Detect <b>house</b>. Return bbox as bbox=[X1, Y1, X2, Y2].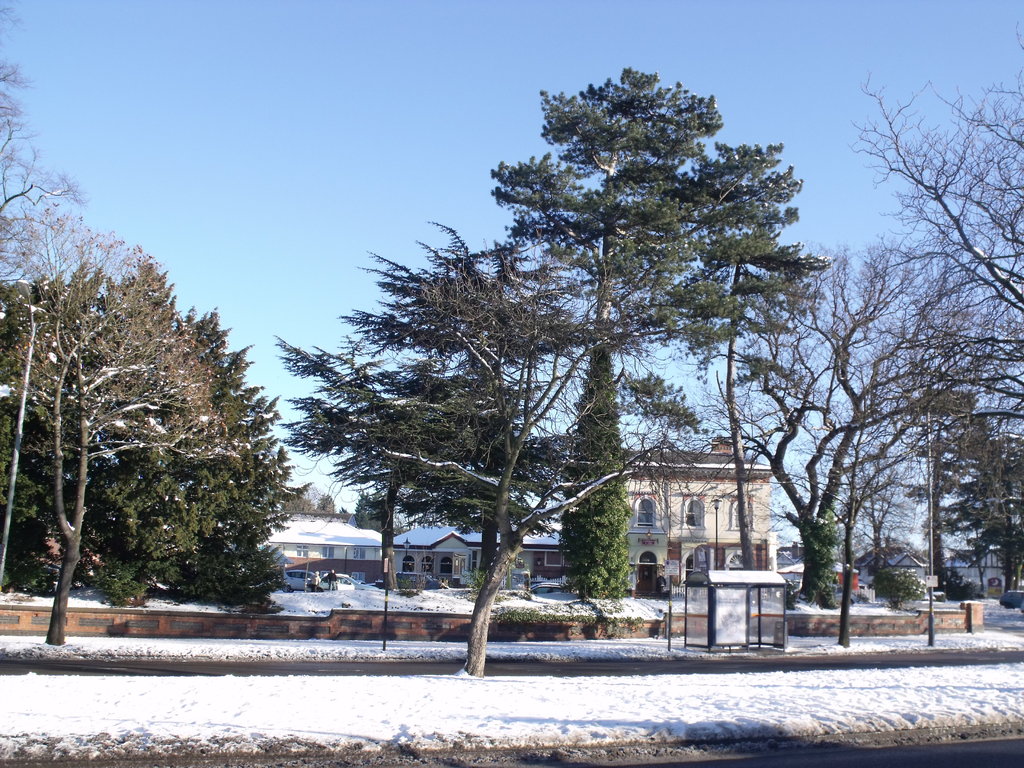
bbox=[382, 518, 575, 593].
